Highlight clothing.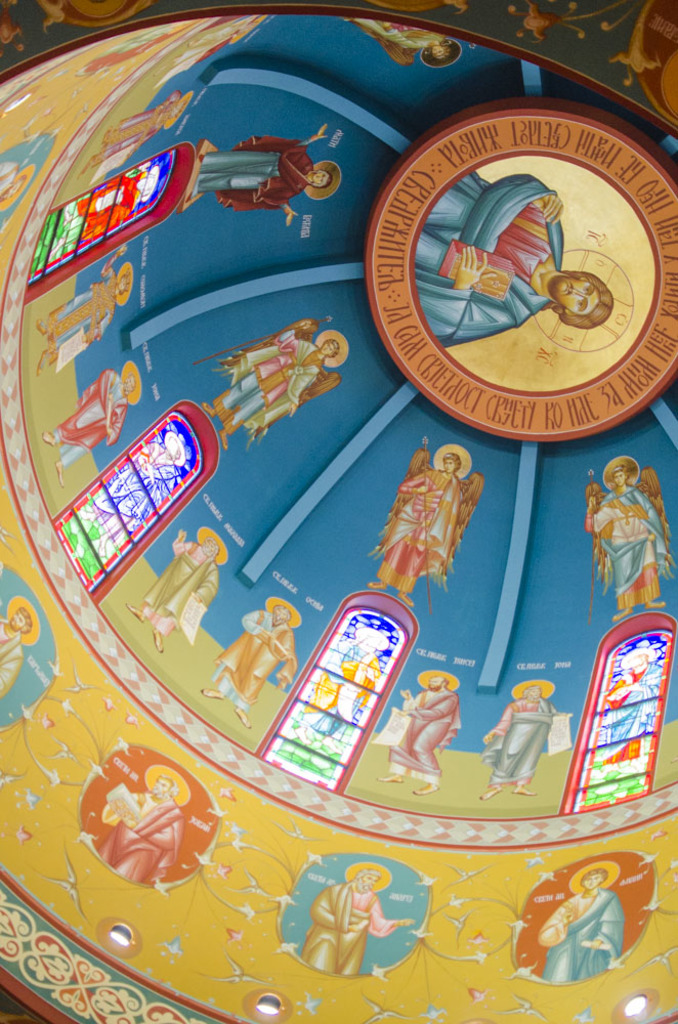
Highlighted region: [174,134,312,219].
